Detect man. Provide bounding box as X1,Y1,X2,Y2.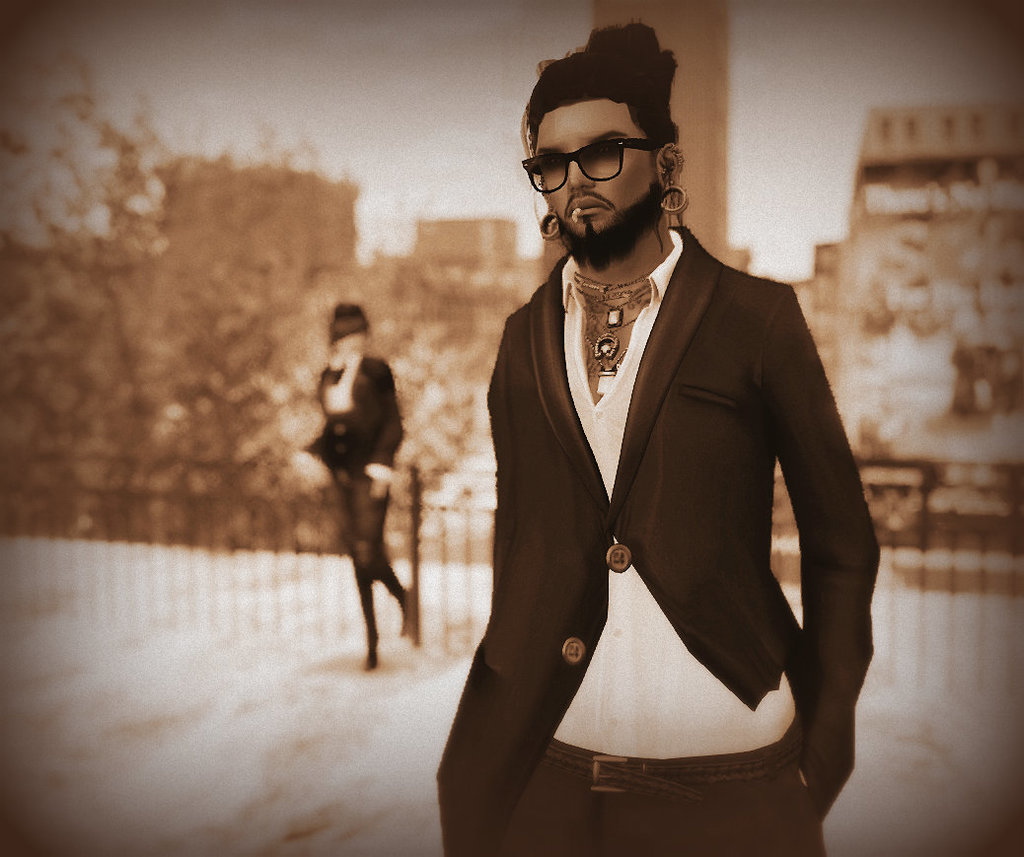
441,21,882,856.
